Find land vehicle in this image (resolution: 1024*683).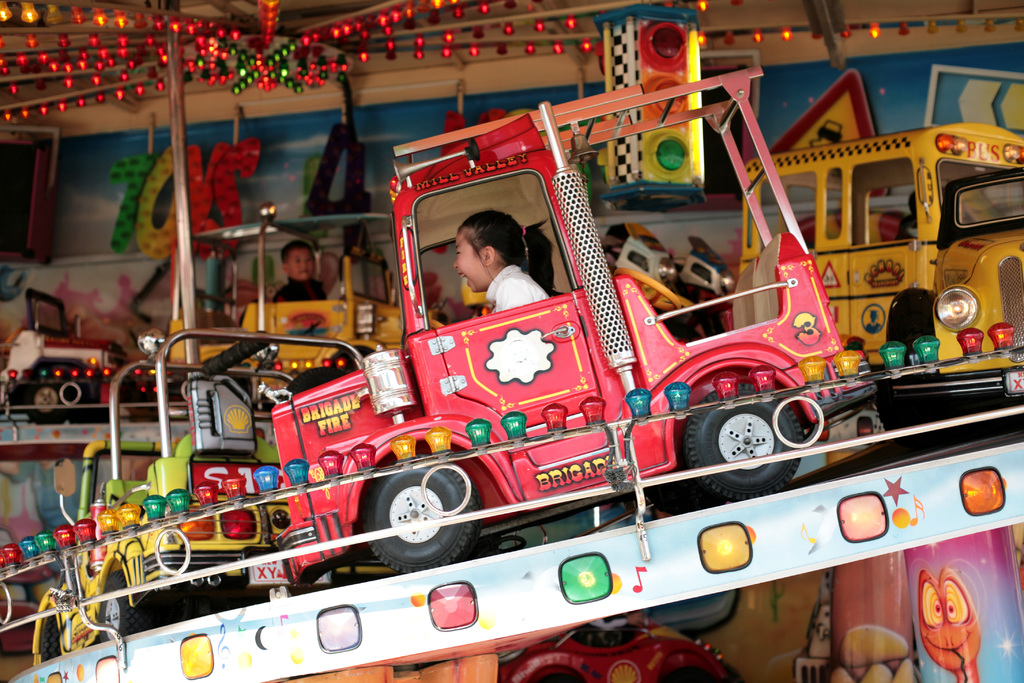
box(168, 230, 445, 399).
